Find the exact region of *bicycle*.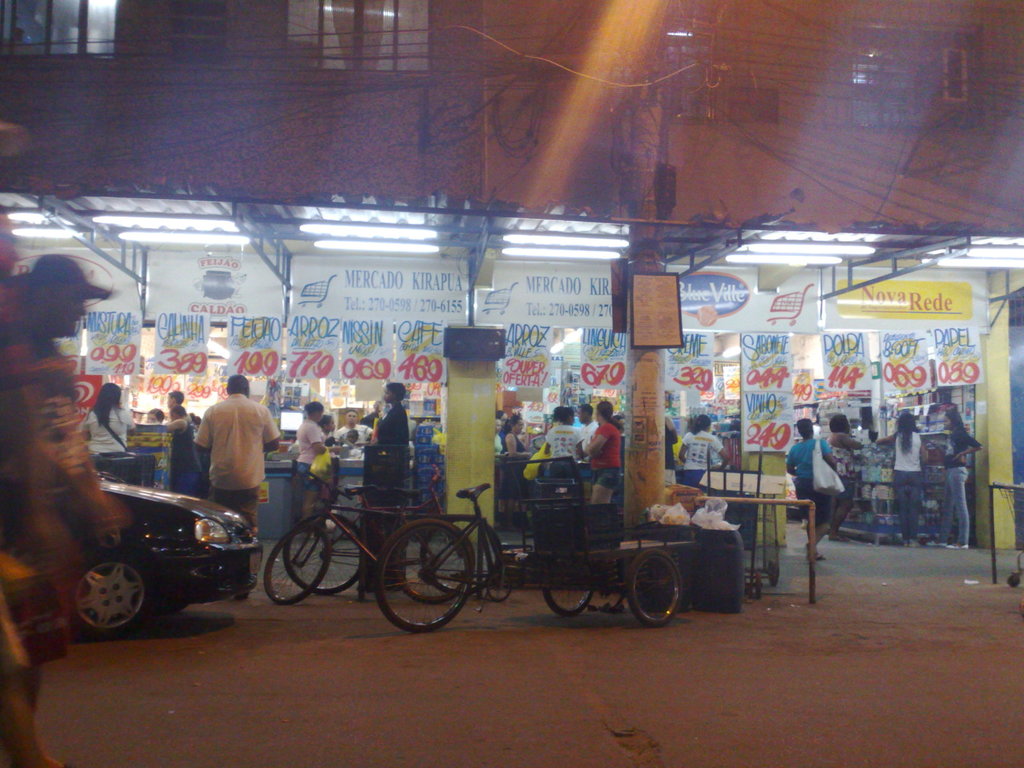
Exact region: region(252, 466, 469, 630).
